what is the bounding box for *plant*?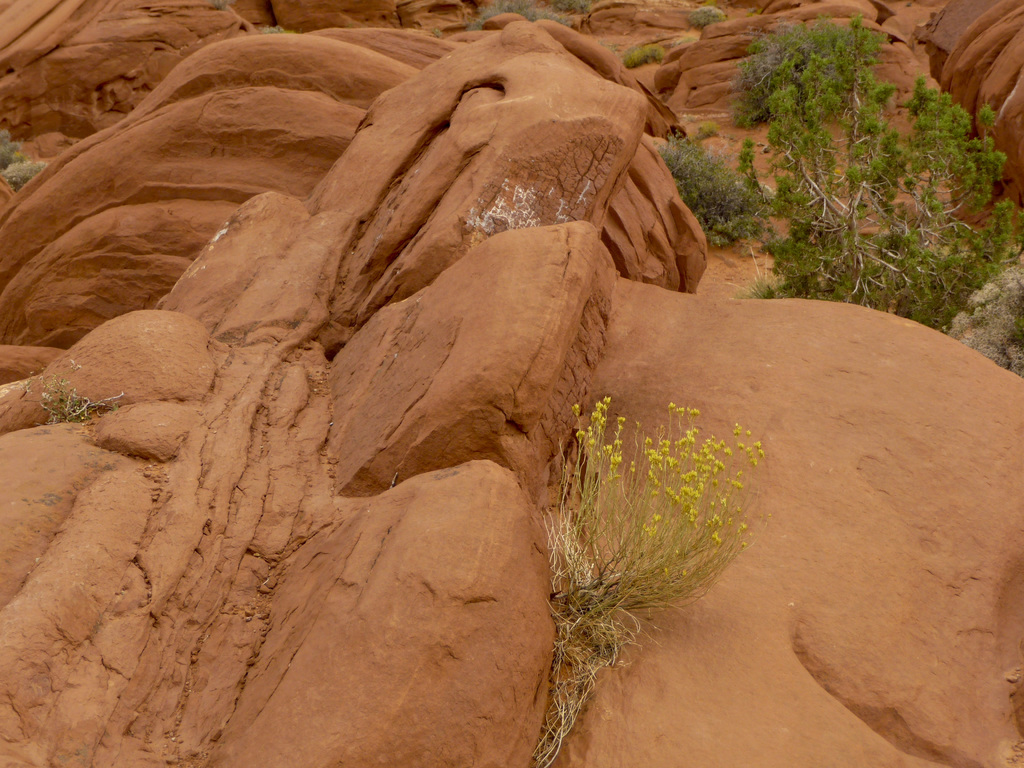
[x1=210, y1=0, x2=232, y2=13].
